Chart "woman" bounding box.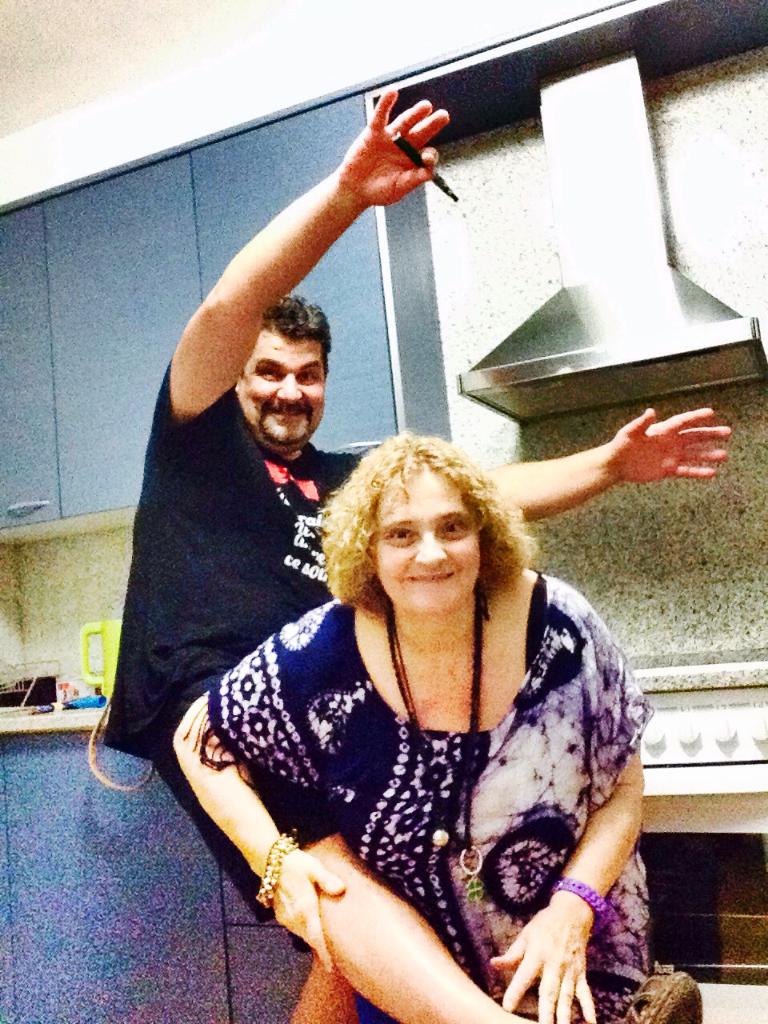
Charted: 175/434/702/1023.
